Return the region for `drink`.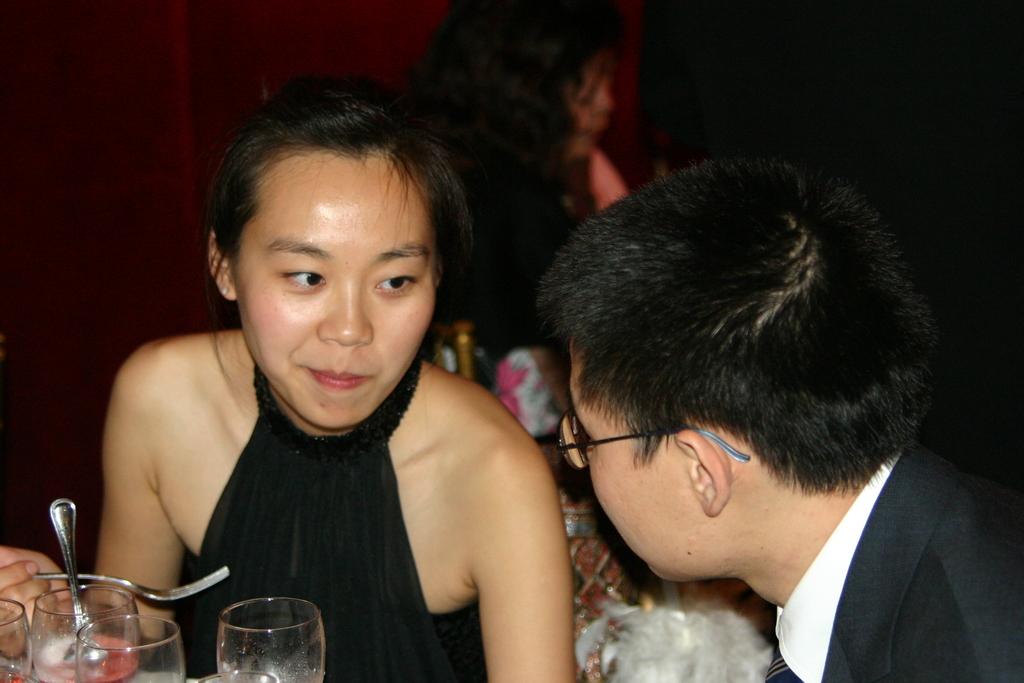
pyautogui.locateOnScreen(31, 632, 133, 682).
